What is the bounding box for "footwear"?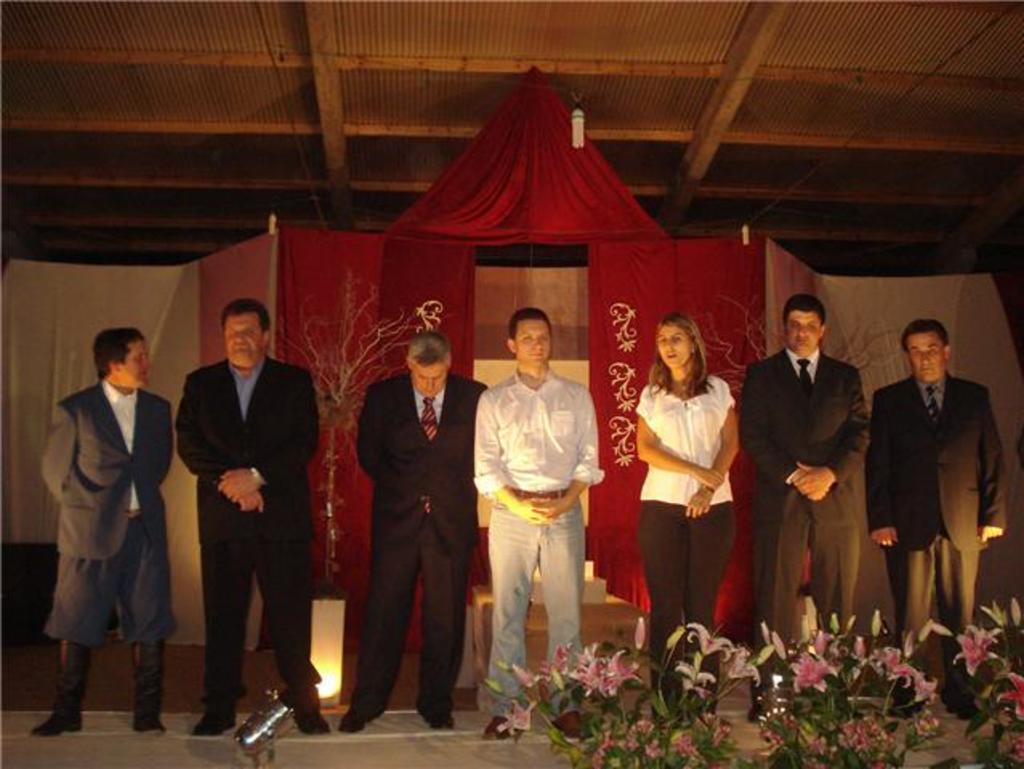
[left=30, top=641, right=88, bottom=737].
